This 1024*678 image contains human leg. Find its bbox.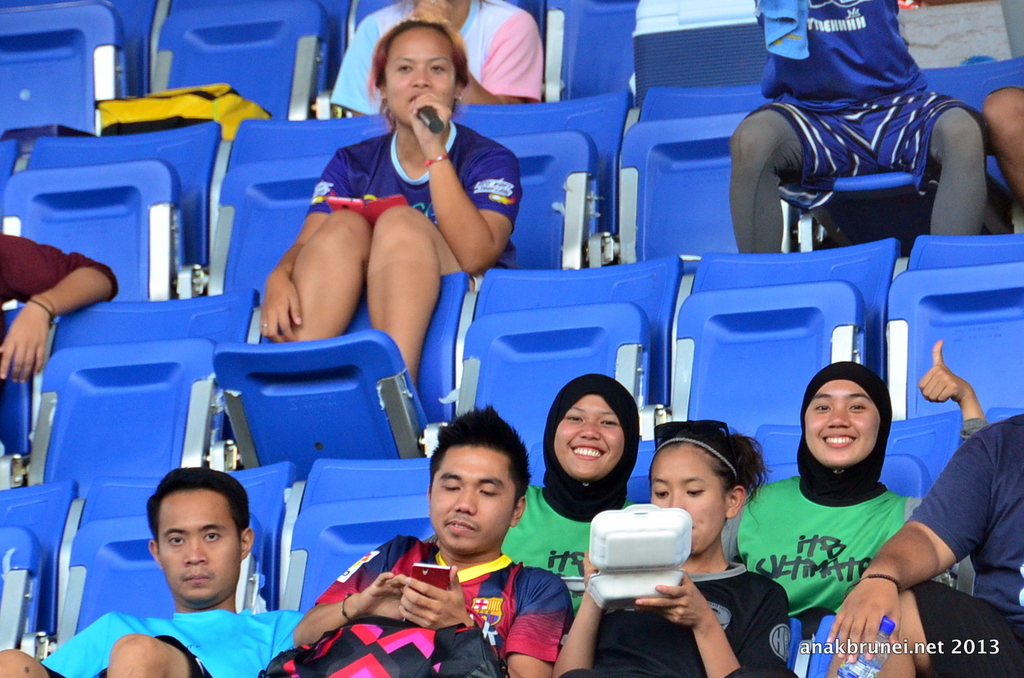
{"x1": 4, "y1": 650, "x2": 54, "y2": 677}.
